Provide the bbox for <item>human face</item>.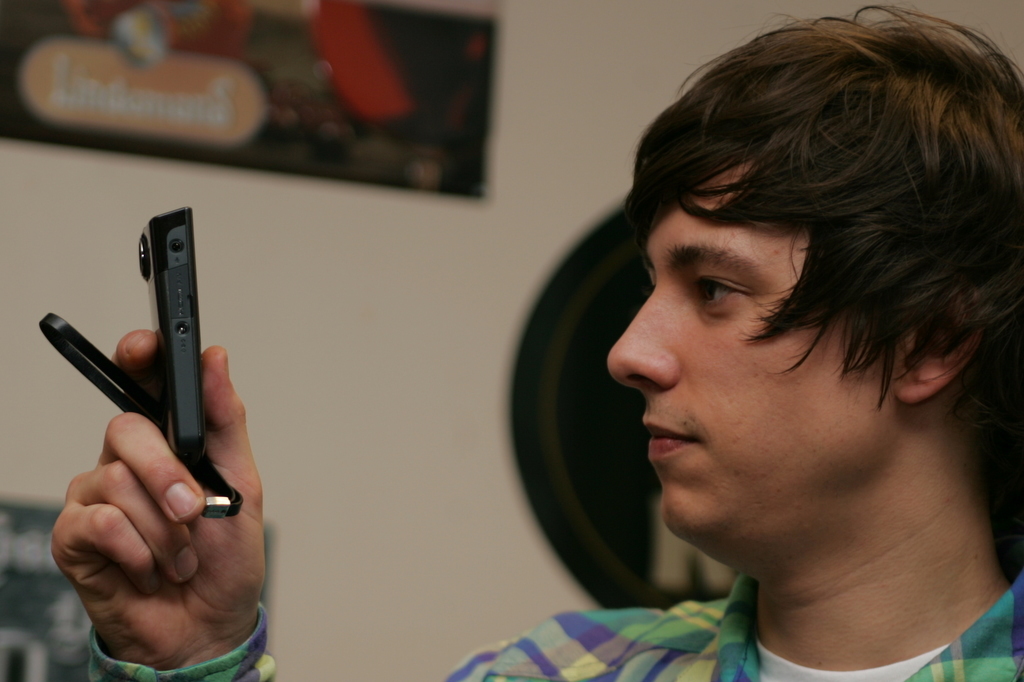
609/152/900/534.
